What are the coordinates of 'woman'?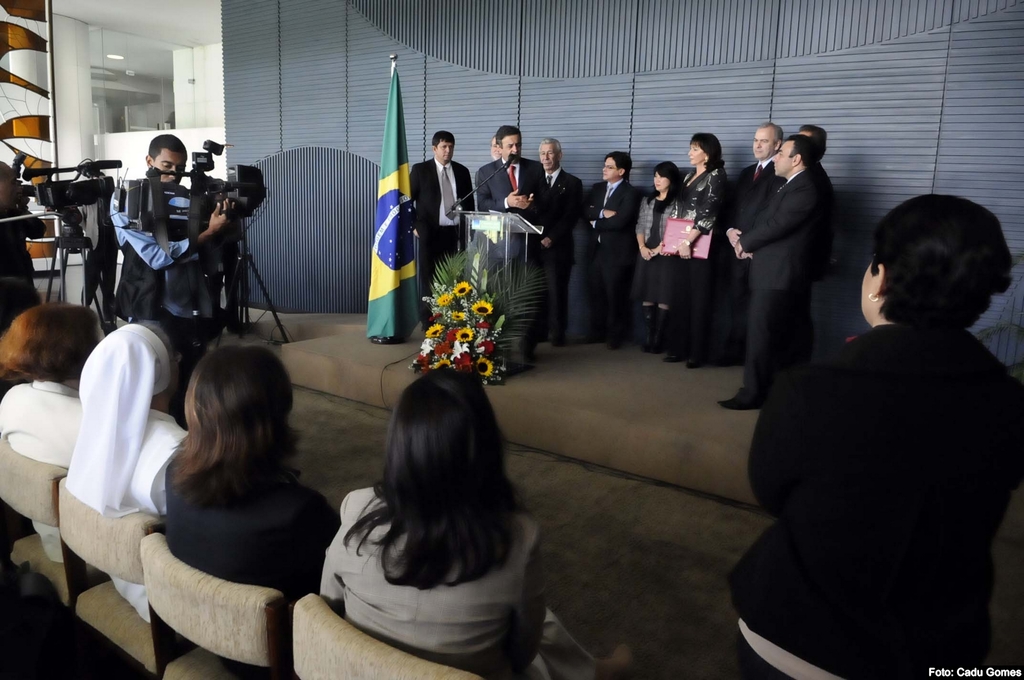
rect(63, 318, 189, 628).
